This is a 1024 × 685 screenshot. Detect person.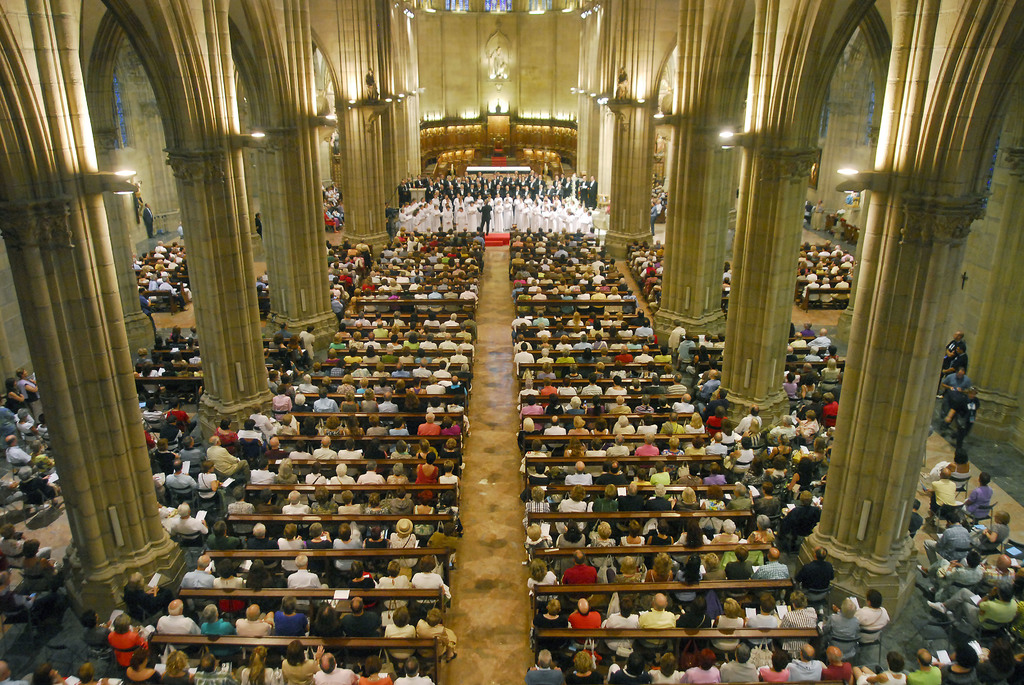
<region>217, 414, 235, 443</region>.
